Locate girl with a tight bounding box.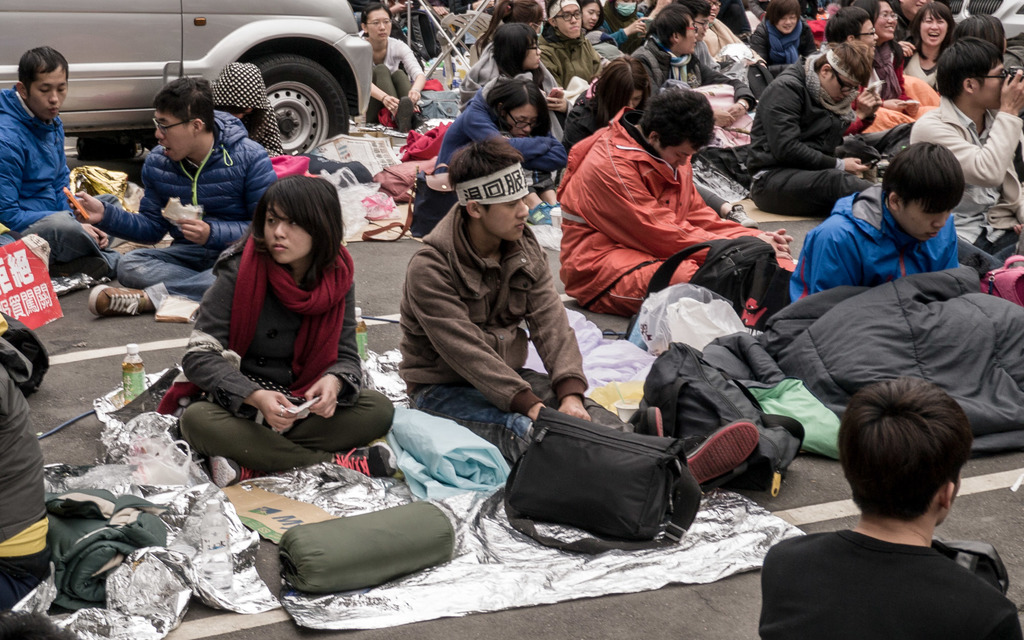
Rect(477, 25, 564, 142).
